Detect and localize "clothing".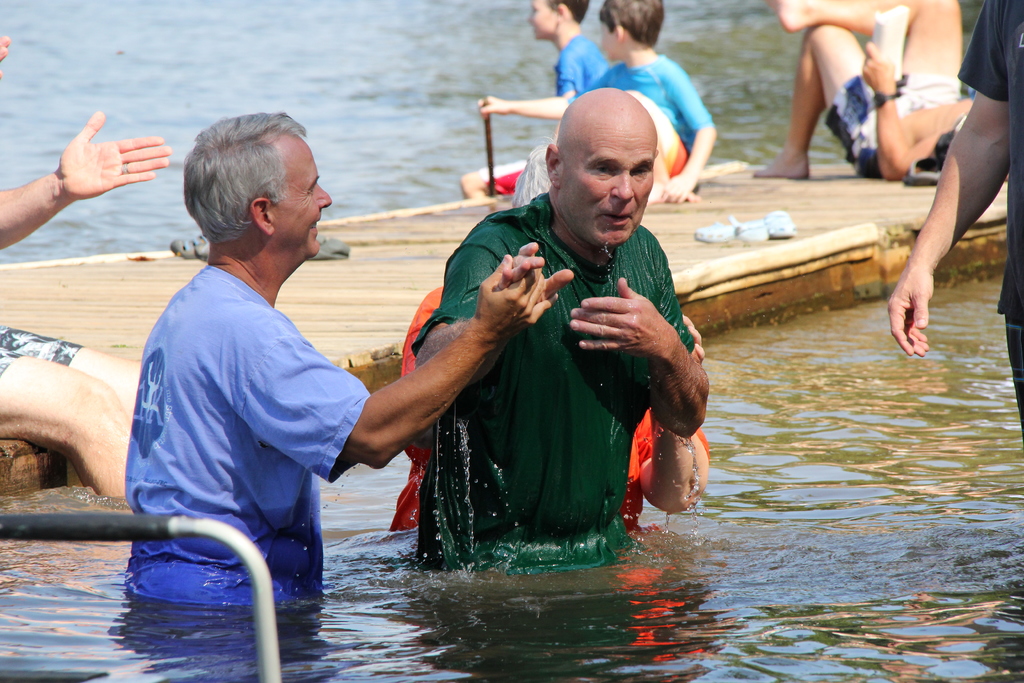
Localized at [x1=568, y1=49, x2=714, y2=177].
